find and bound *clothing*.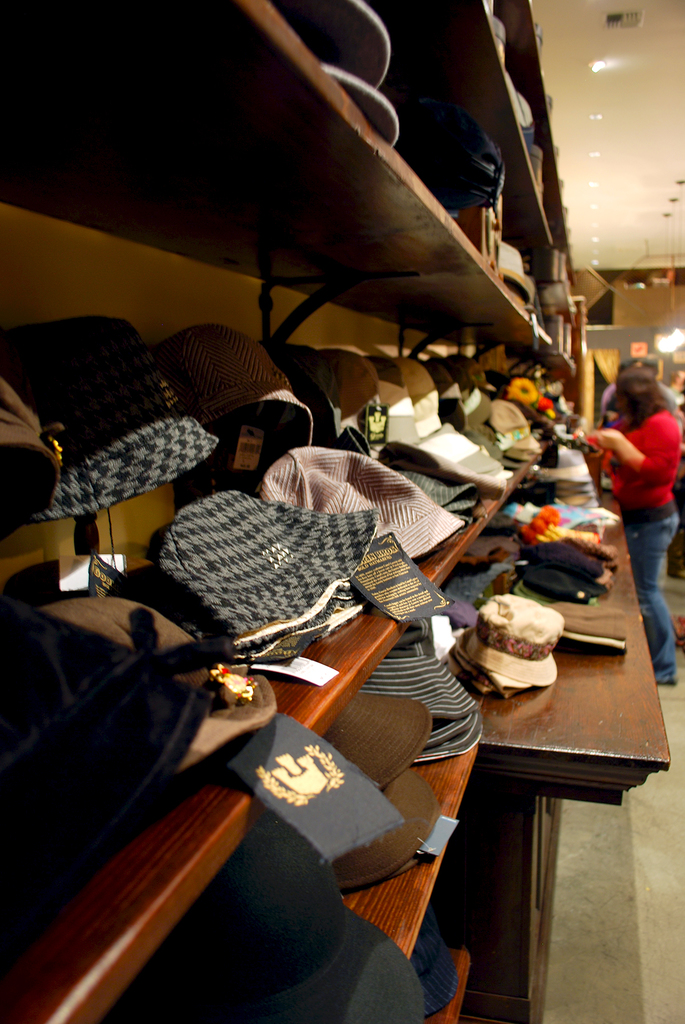
Bound: bbox=[12, 554, 451, 902].
